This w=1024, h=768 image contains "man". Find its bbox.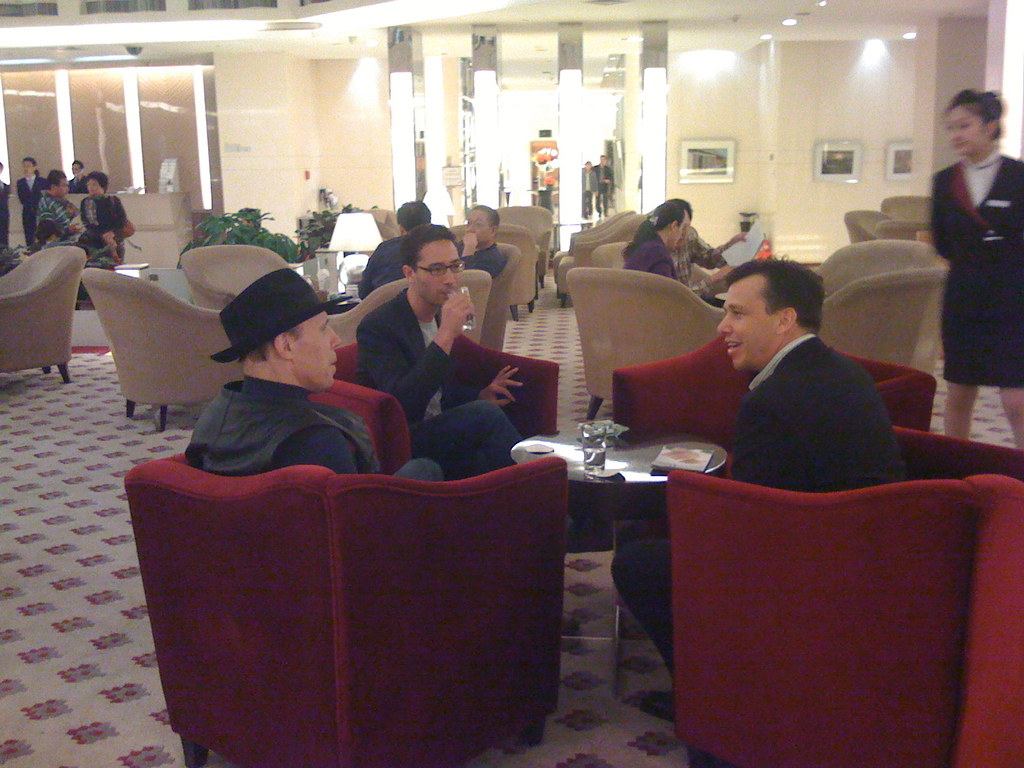
<bbox>186, 266, 445, 484</bbox>.
